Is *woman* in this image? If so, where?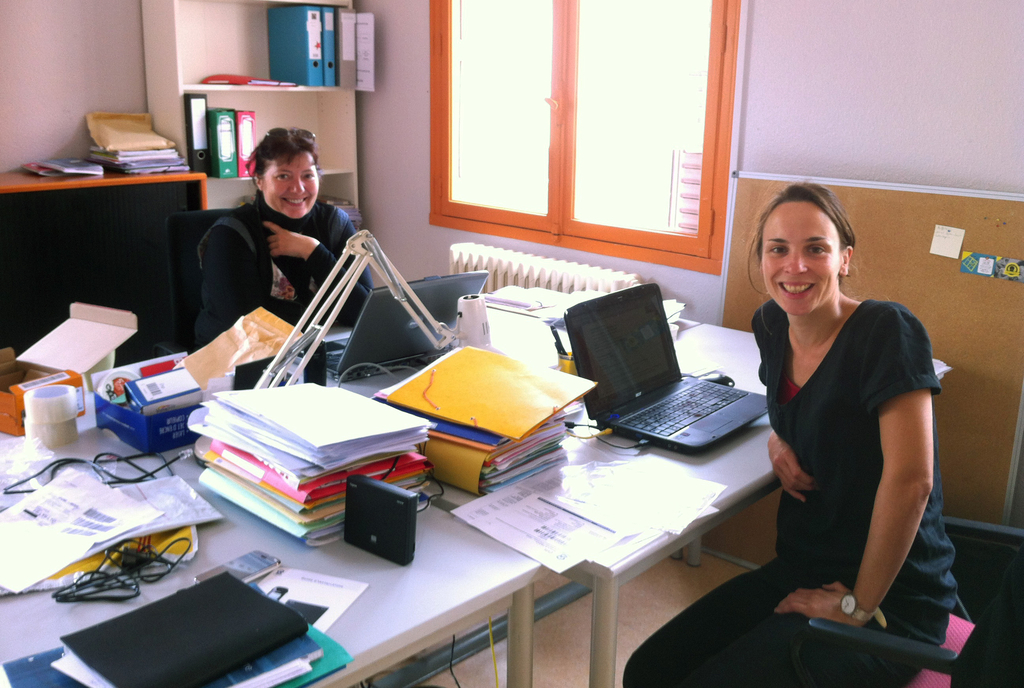
Yes, at pyautogui.locateOnScreen(194, 127, 378, 349).
